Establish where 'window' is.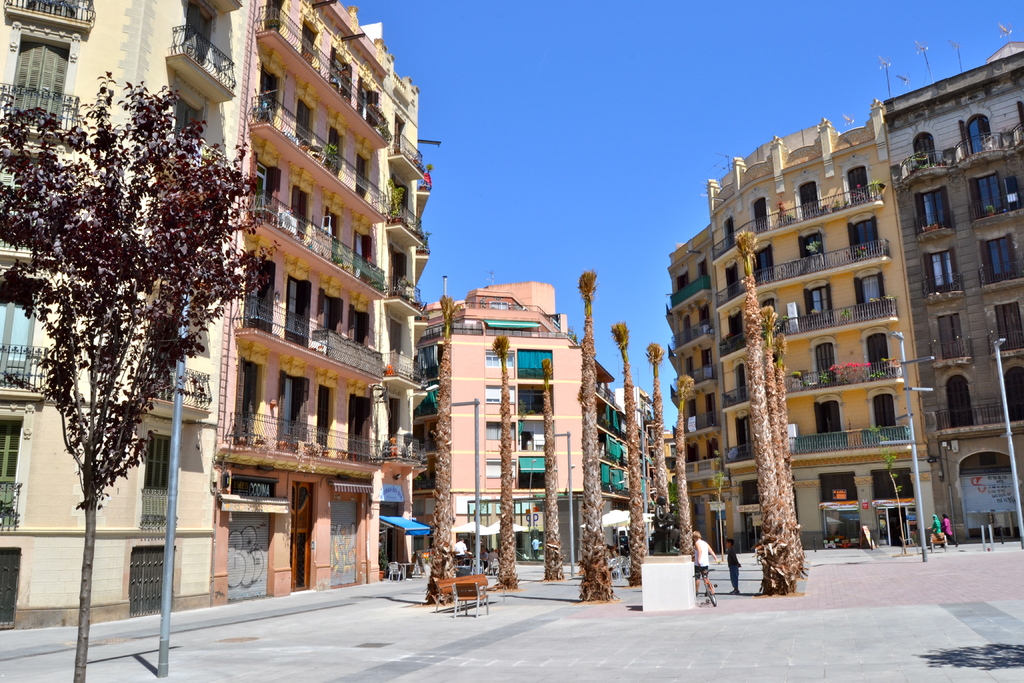
Established at {"left": 280, "top": 382, "right": 303, "bottom": 448}.
